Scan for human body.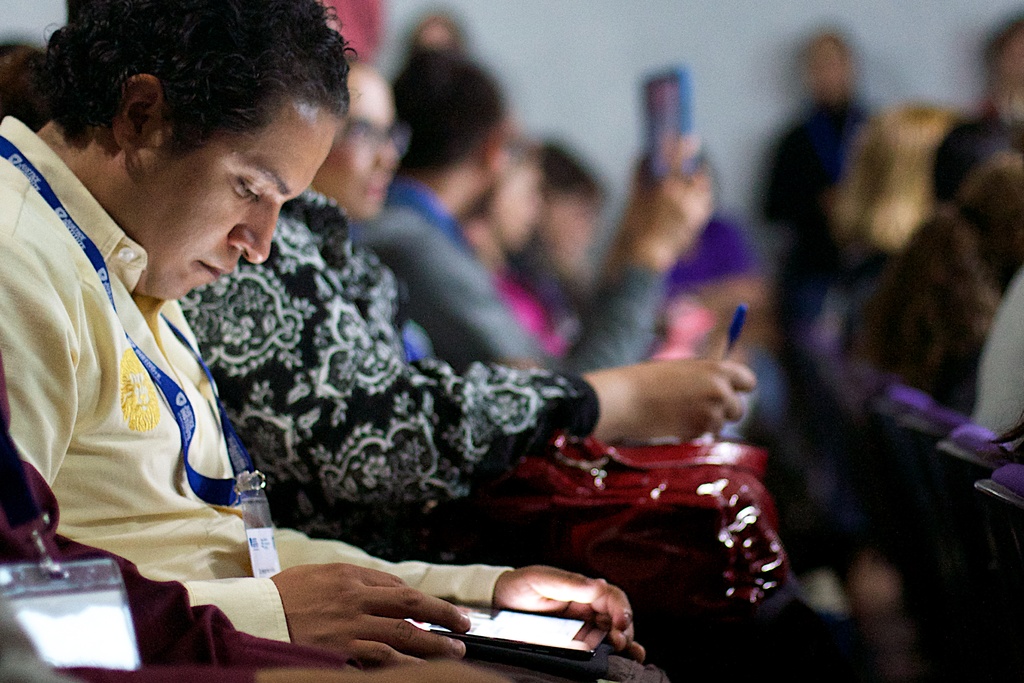
Scan result: {"x1": 172, "y1": 183, "x2": 885, "y2": 682}.
